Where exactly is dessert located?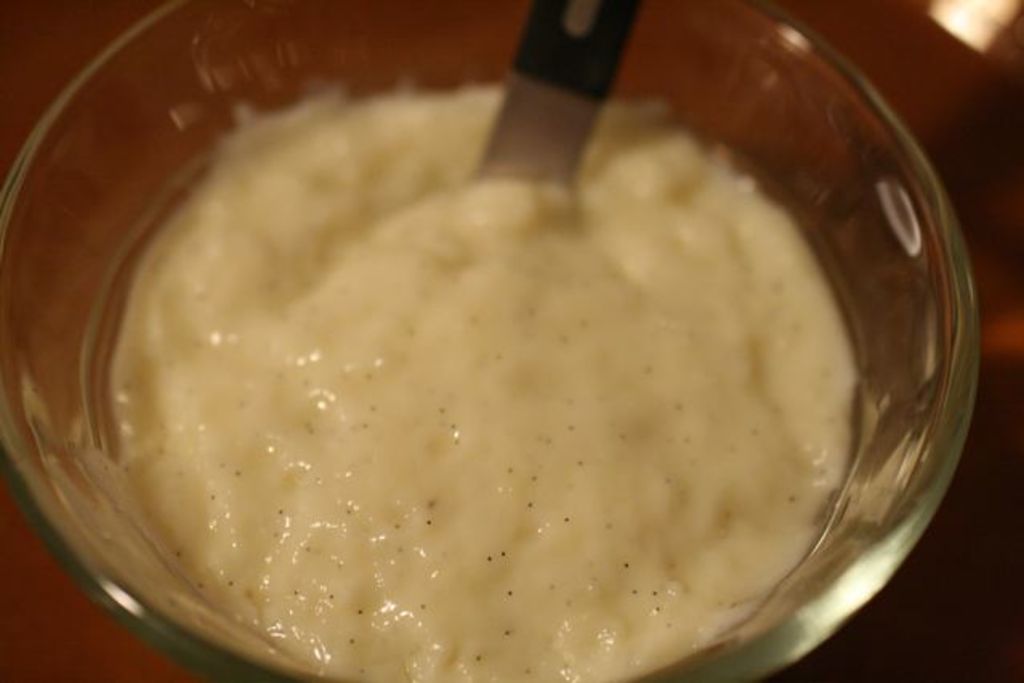
Its bounding box is detection(109, 74, 857, 681).
